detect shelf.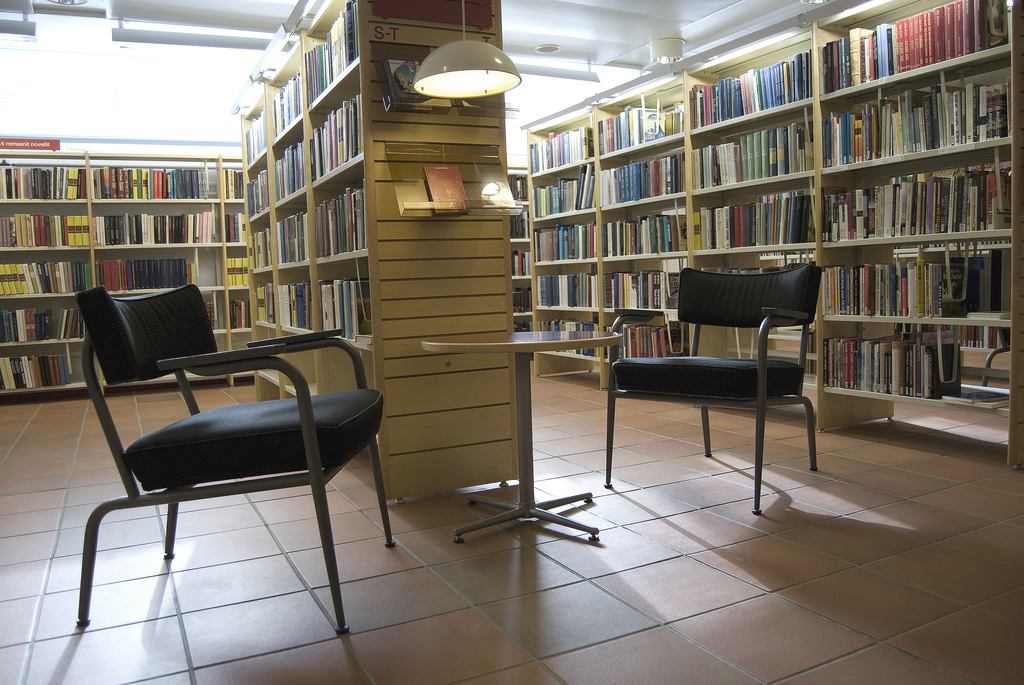
Detected at (86, 160, 216, 205).
